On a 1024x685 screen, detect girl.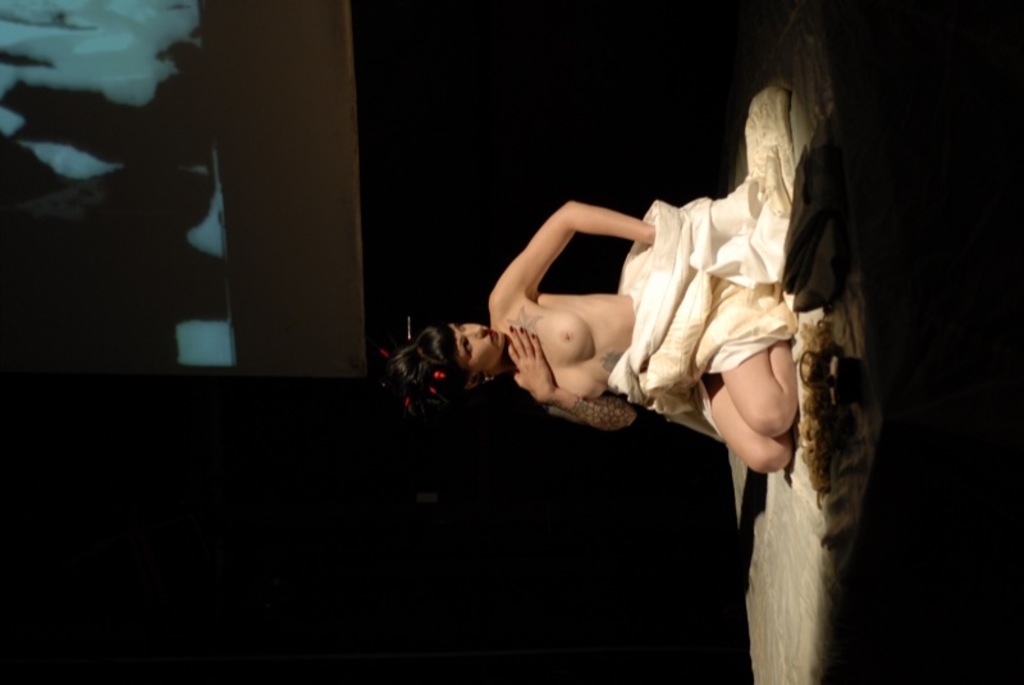
(left=376, top=44, right=803, bottom=475).
